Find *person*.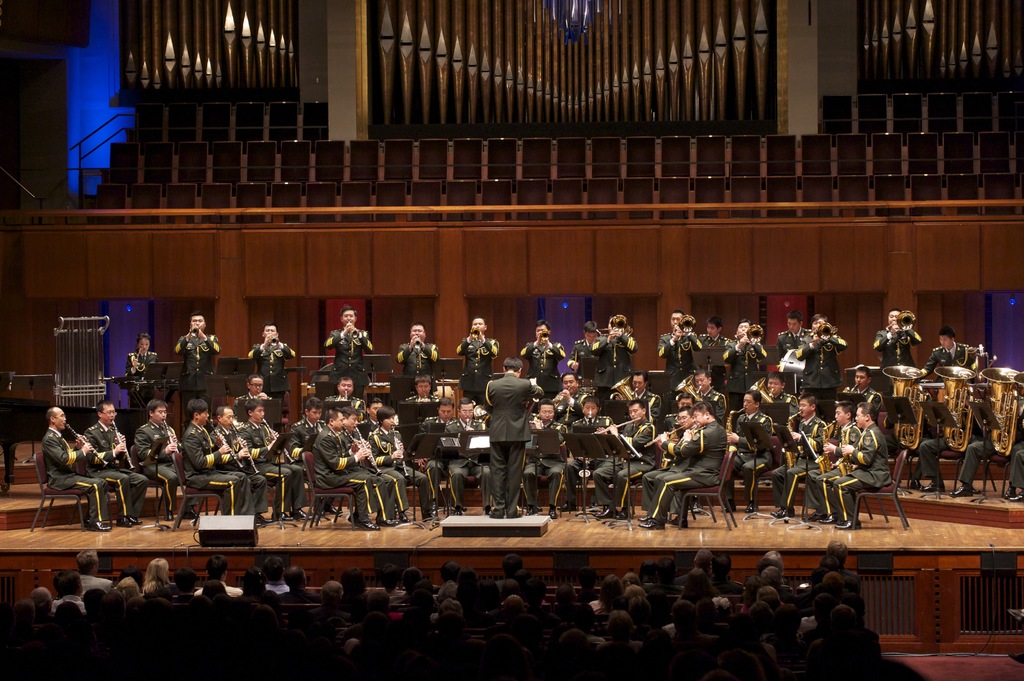
bbox=(132, 402, 198, 520).
